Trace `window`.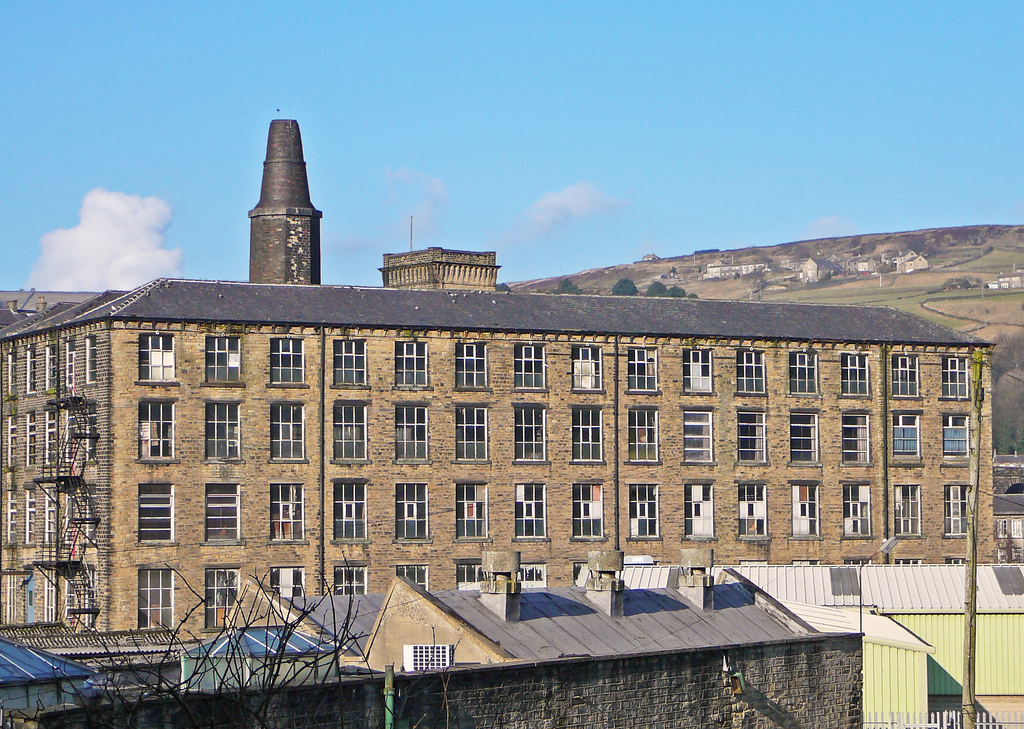
Traced to bbox(508, 401, 551, 469).
